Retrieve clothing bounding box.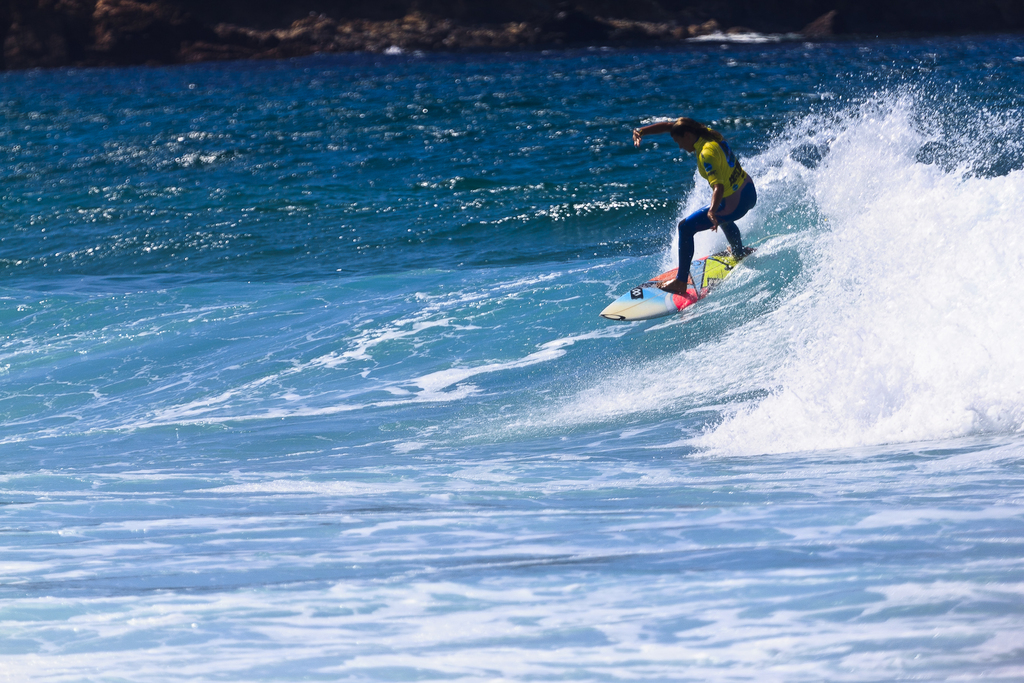
Bounding box: box(652, 127, 749, 282).
